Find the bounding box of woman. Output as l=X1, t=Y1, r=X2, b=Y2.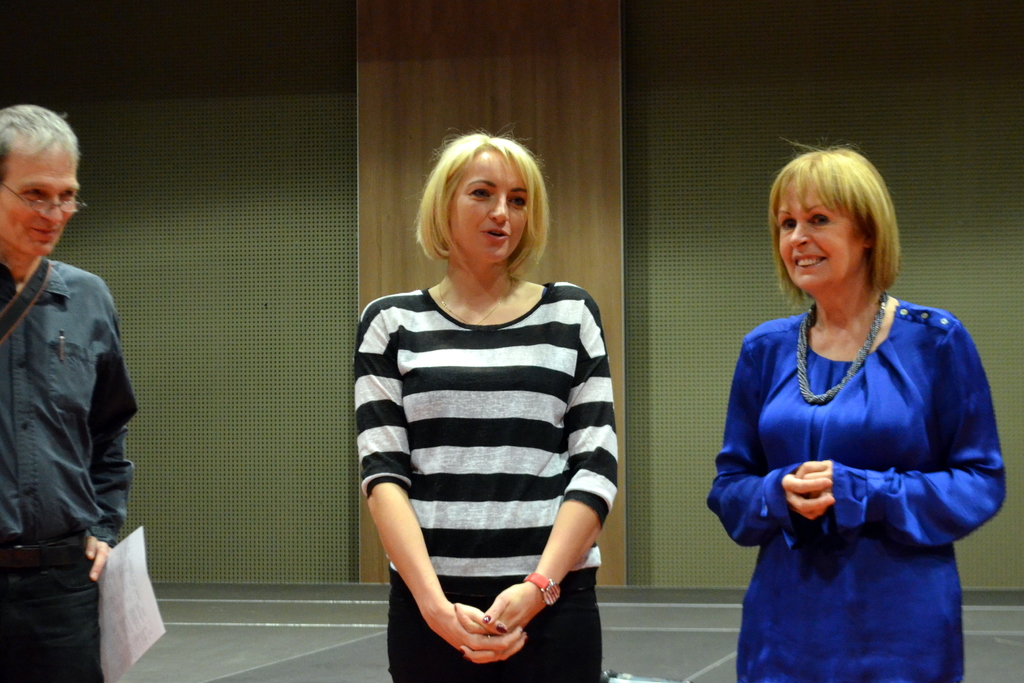
l=706, t=140, r=1023, b=682.
